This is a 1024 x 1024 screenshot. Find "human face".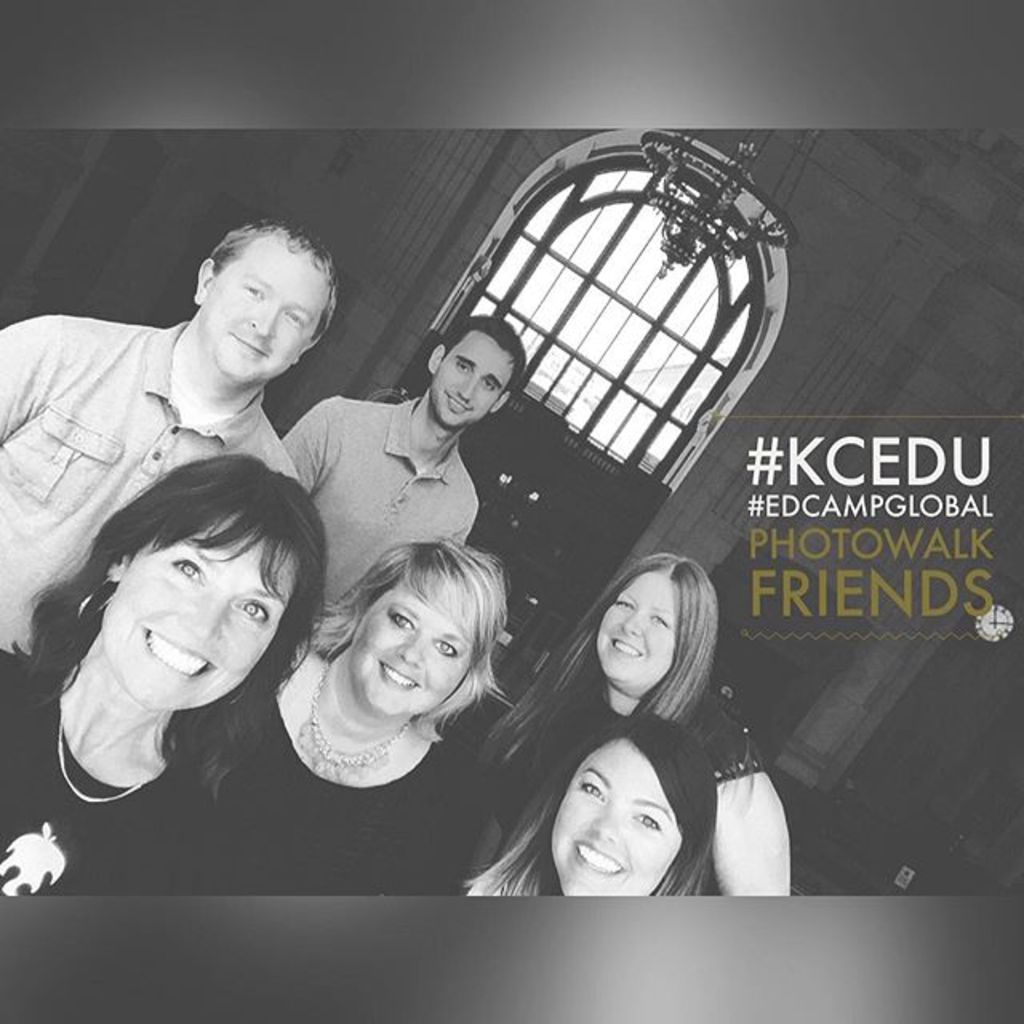
Bounding box: [x1=195, y1=242, x2=323, y2=382].
